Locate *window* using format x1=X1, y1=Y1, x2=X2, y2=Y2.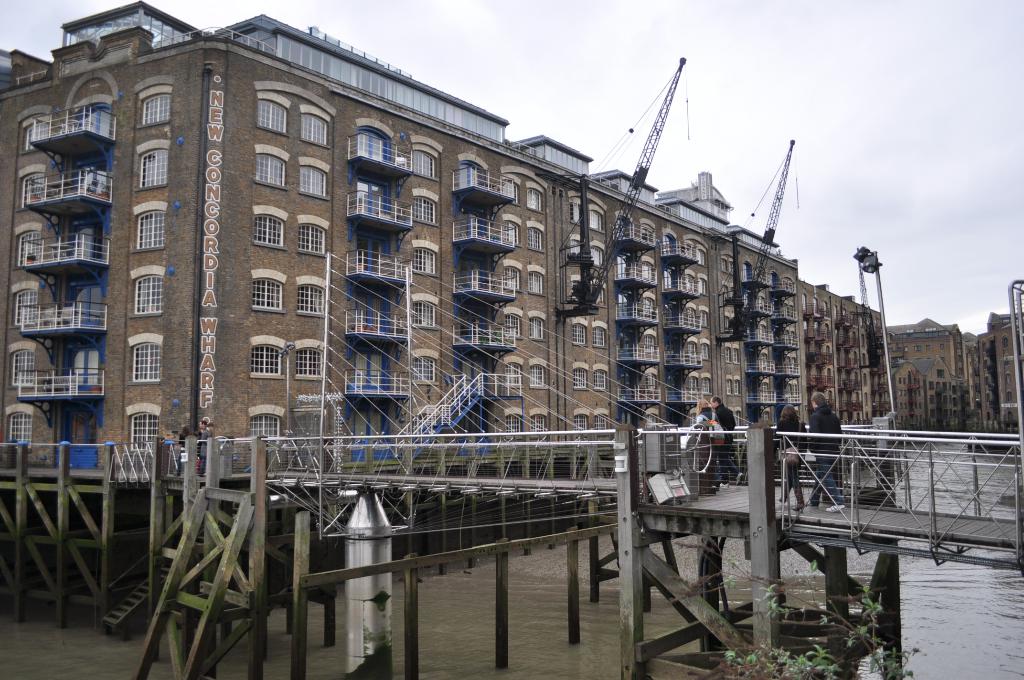
x1=75, y1=165, x2=107, y2=198.
